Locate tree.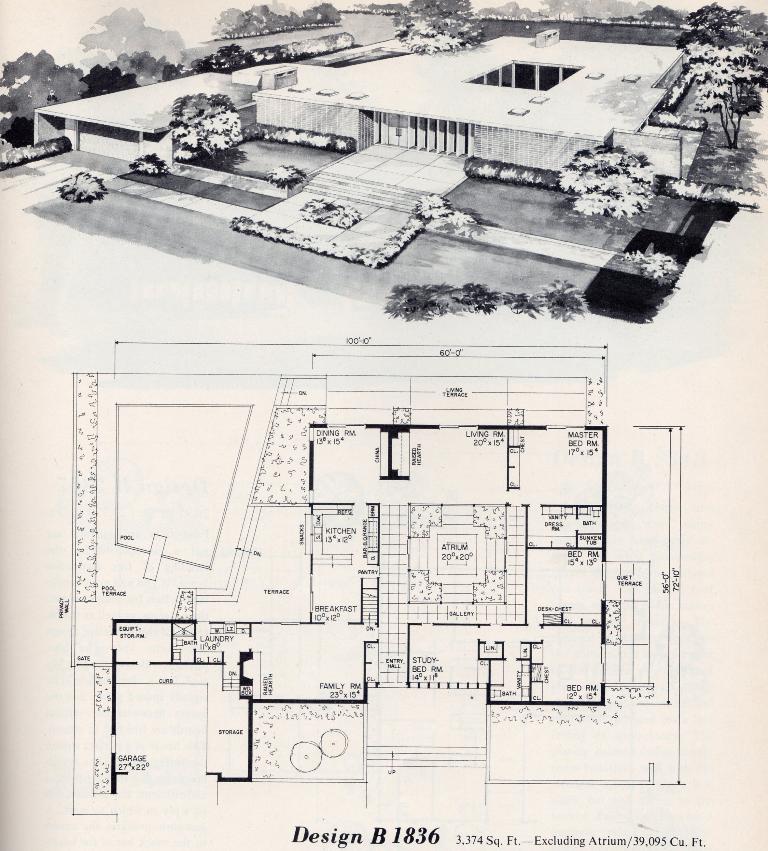
Bounding box: 555/144/664/223.
